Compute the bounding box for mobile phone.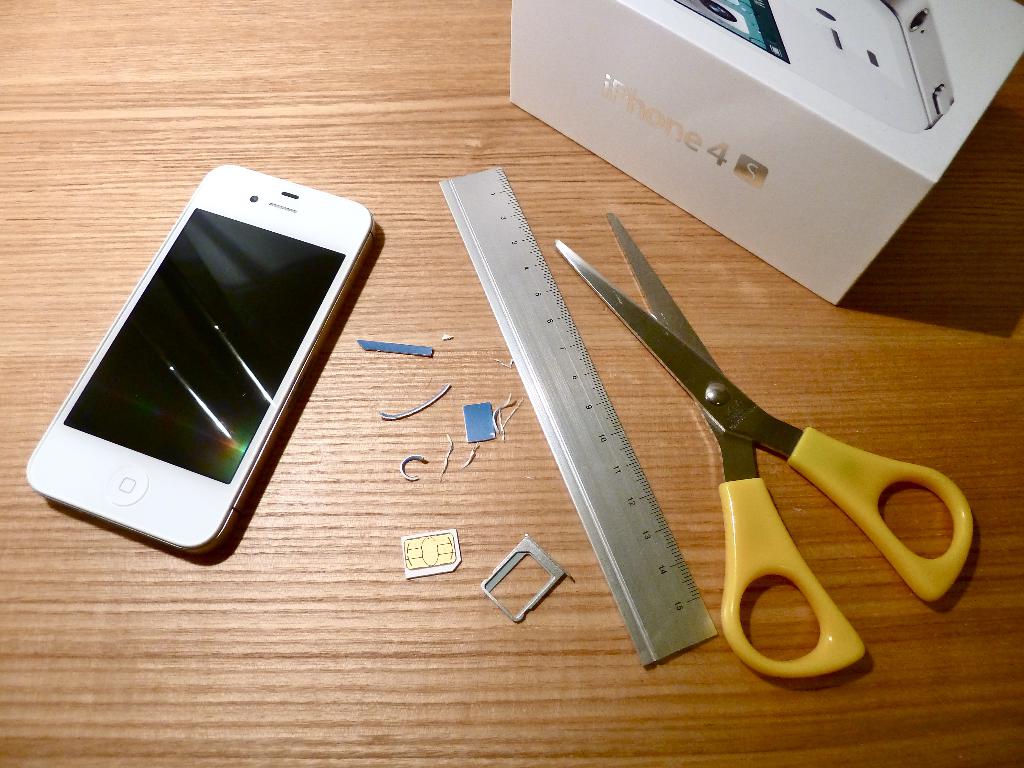
659,0,955,135.
